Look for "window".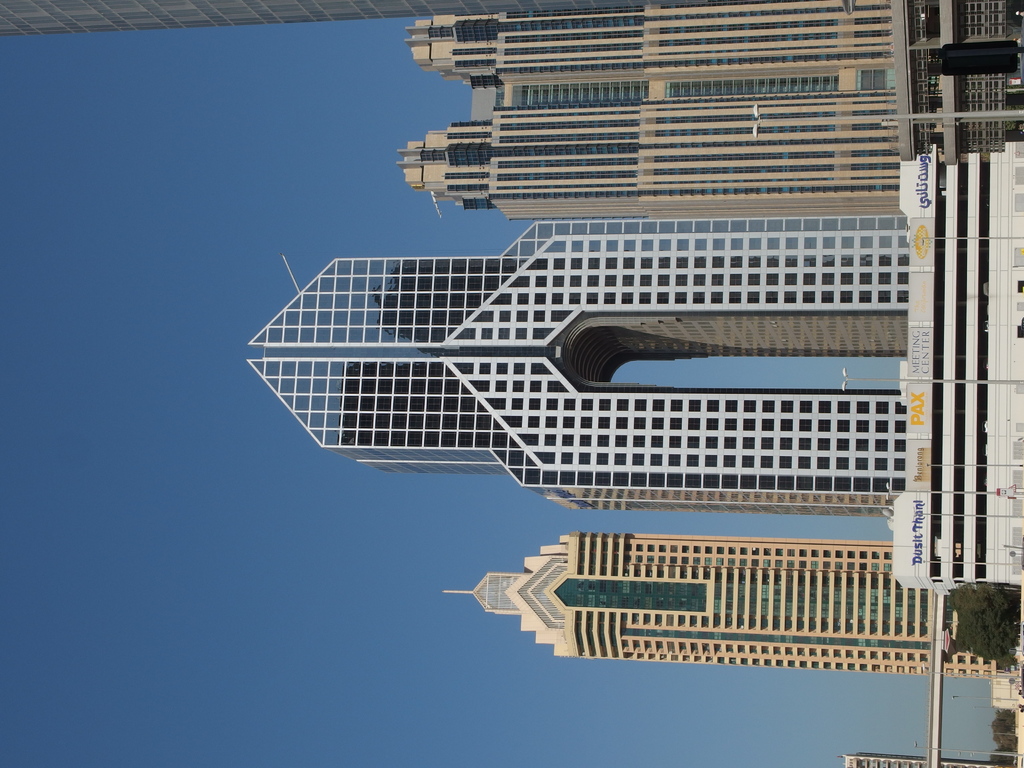
Found: pyautogui.locateOnScreen(604, 276, 616, 287).
